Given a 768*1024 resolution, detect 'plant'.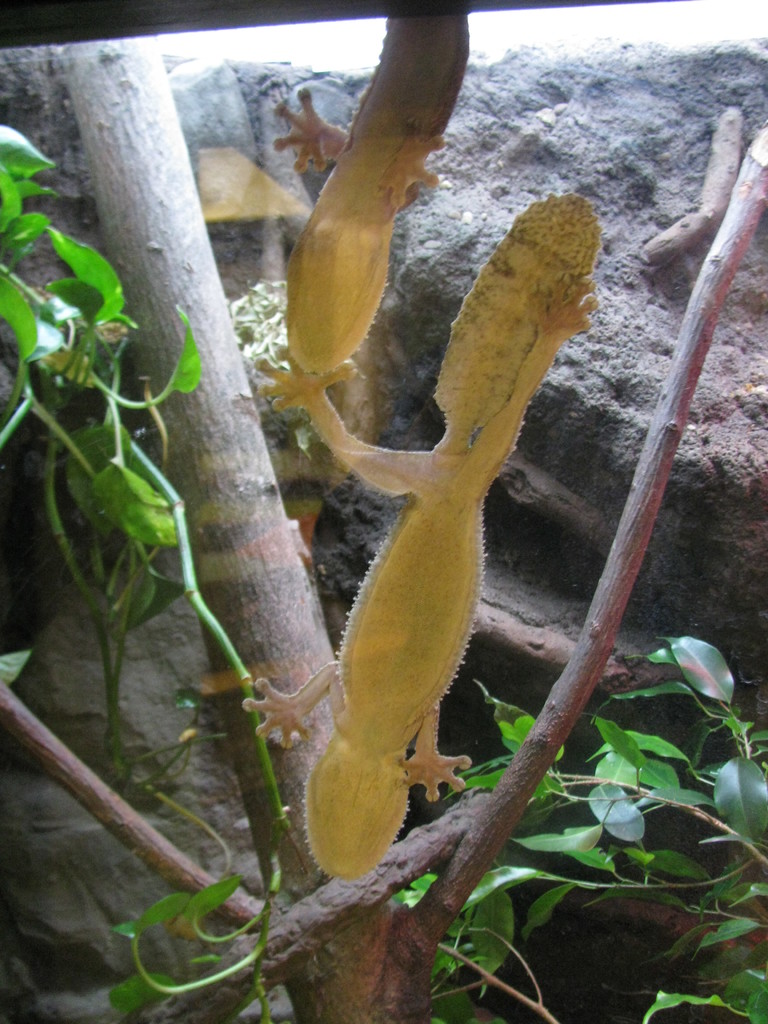
left=0, top=106, right=289, bottom=1023.
